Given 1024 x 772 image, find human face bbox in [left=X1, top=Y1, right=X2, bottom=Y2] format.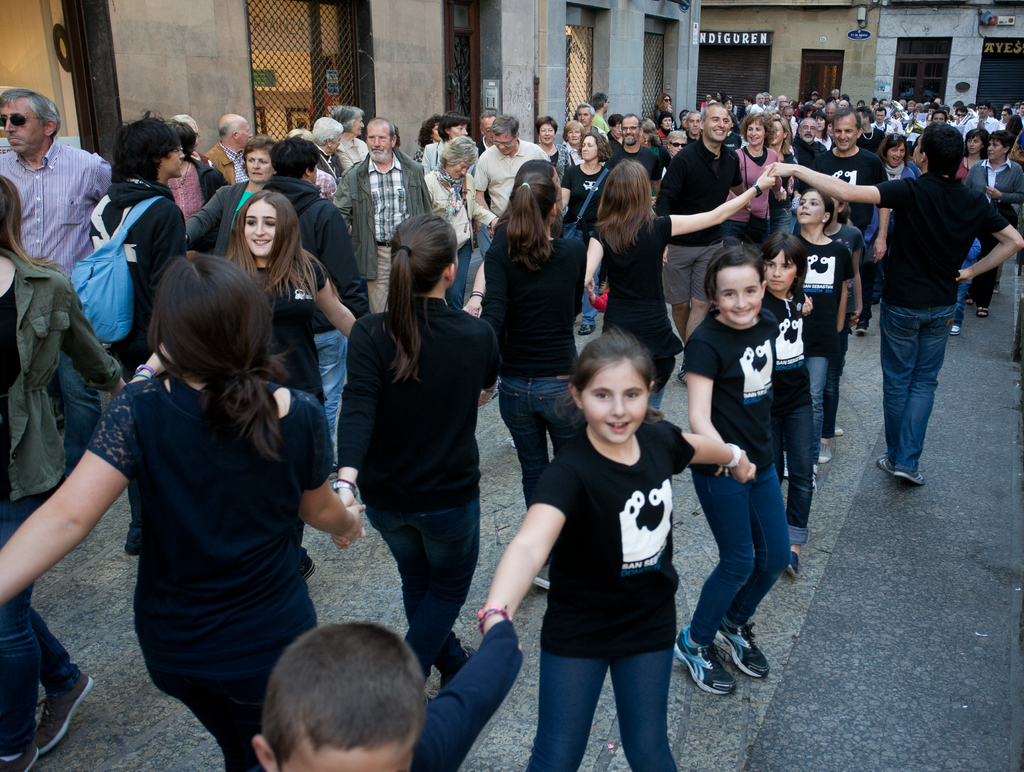
[left=0, top=99, right=47, bottom=156].
